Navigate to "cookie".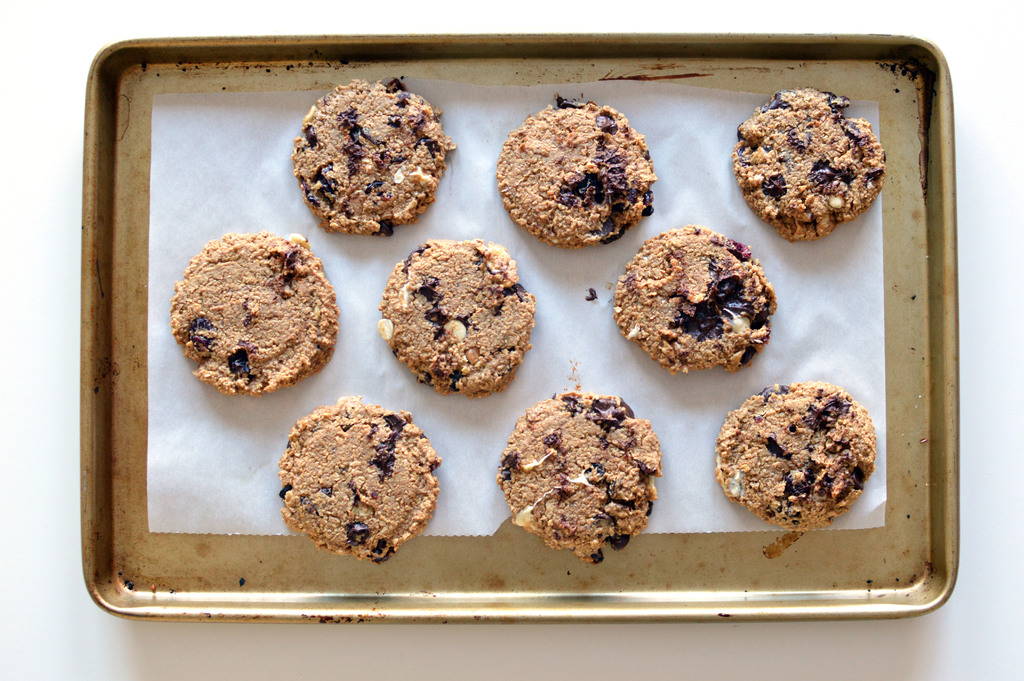
Navigation target: detection(172, 231, 337, 395).
